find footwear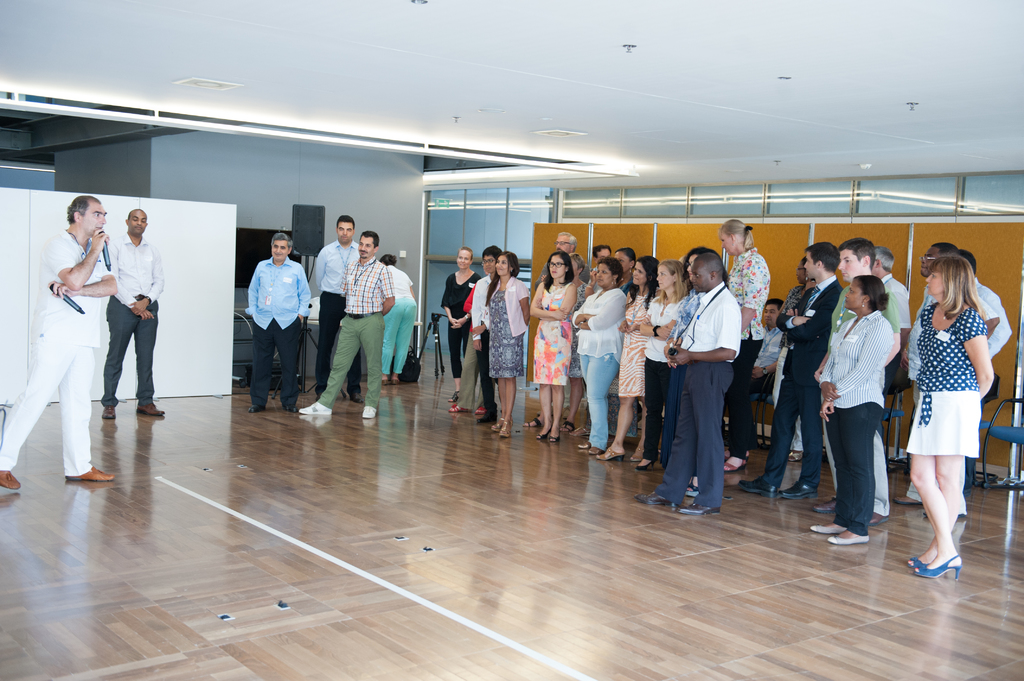
x1=573, y1=427, x2=591, y2=437
